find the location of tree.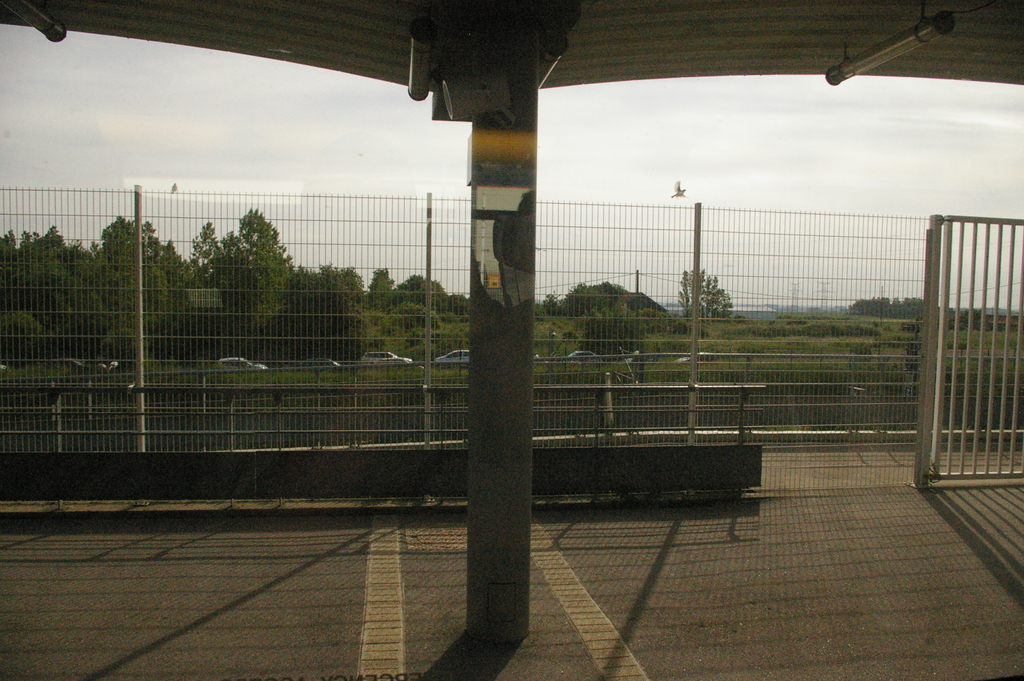
Location: 845/295/938/324.
